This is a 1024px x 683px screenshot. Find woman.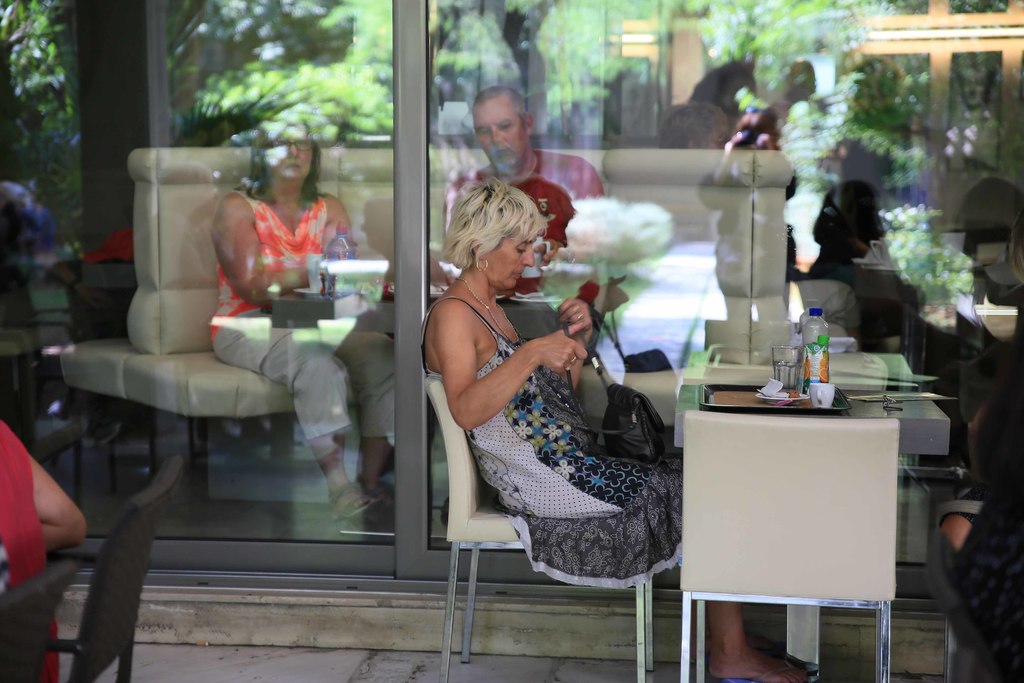
Bounding box: [182,119,361,475].
